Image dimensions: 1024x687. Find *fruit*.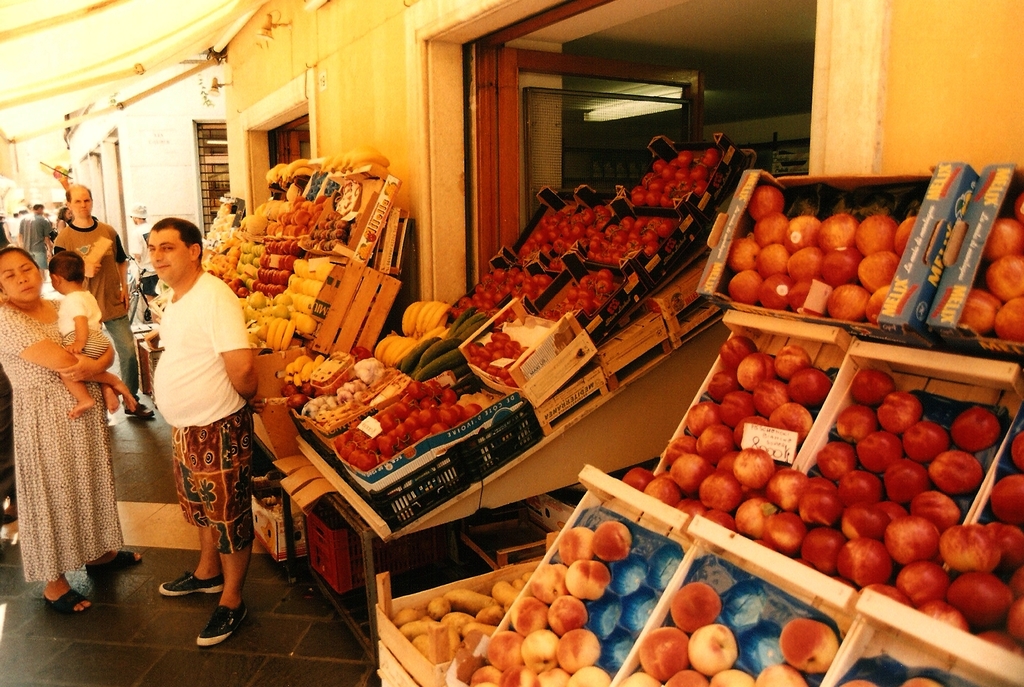
[left=777, top=617, right=837, bottom=672].
